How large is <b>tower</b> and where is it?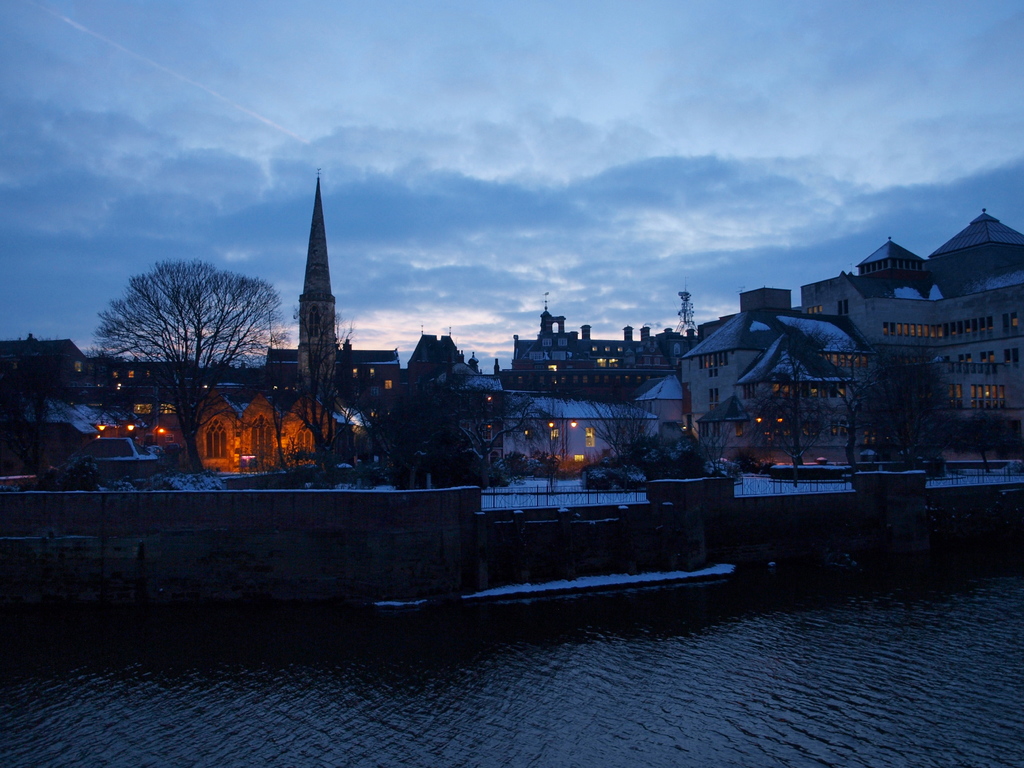
Bounding box: bbox(254, 159, 380, 428).
